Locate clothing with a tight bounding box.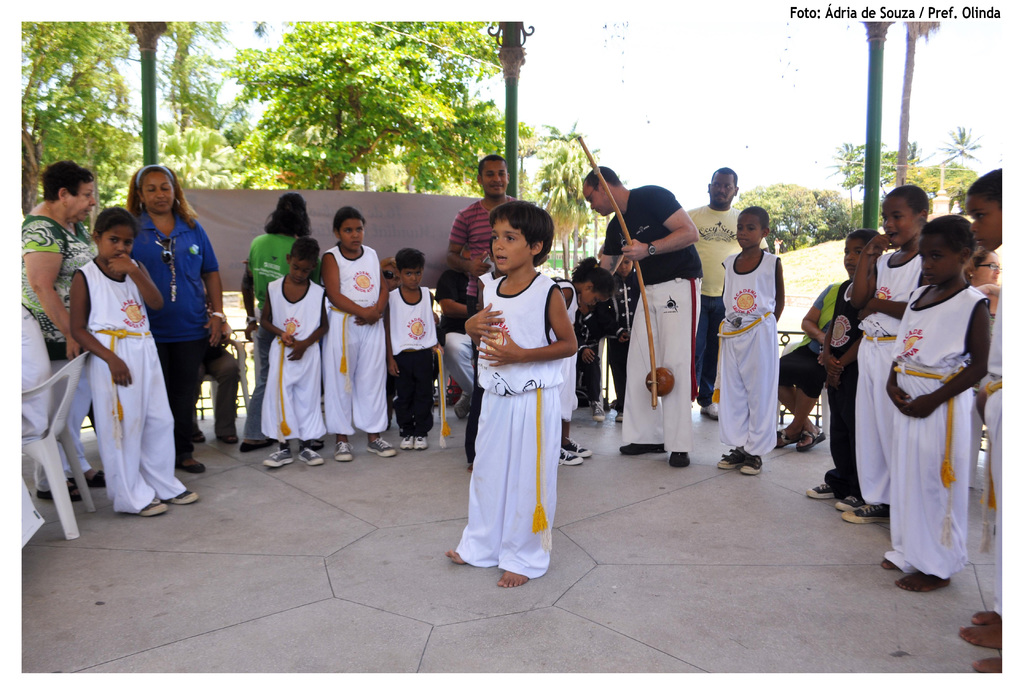
region(455, 263, 565, 581).
